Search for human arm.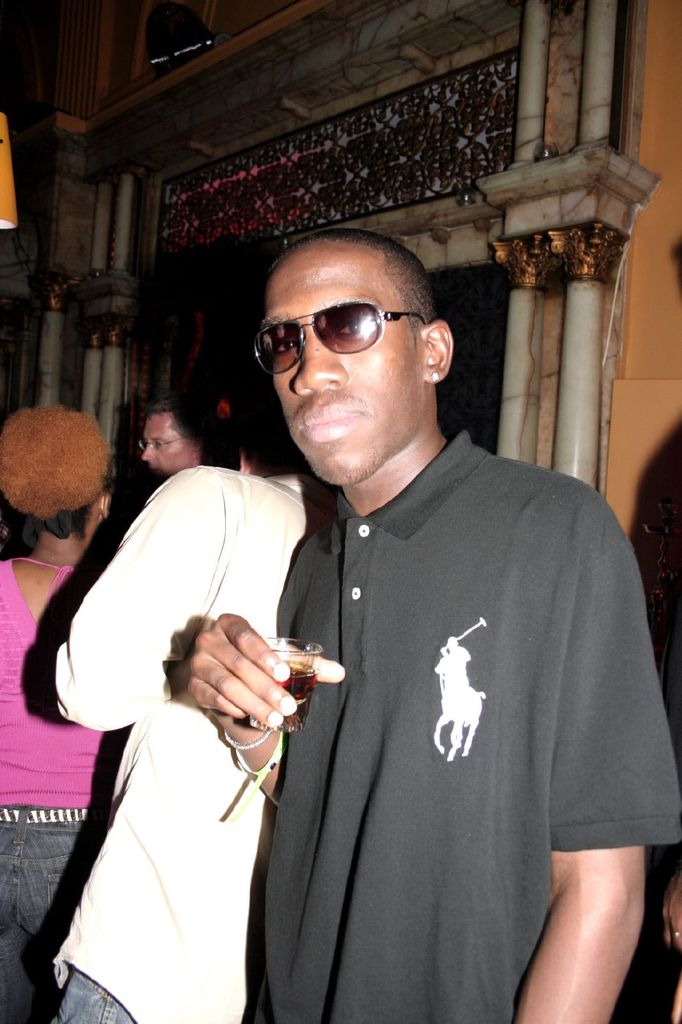
Found at [x1=509, y1=487, x2=681, y2=1023].
